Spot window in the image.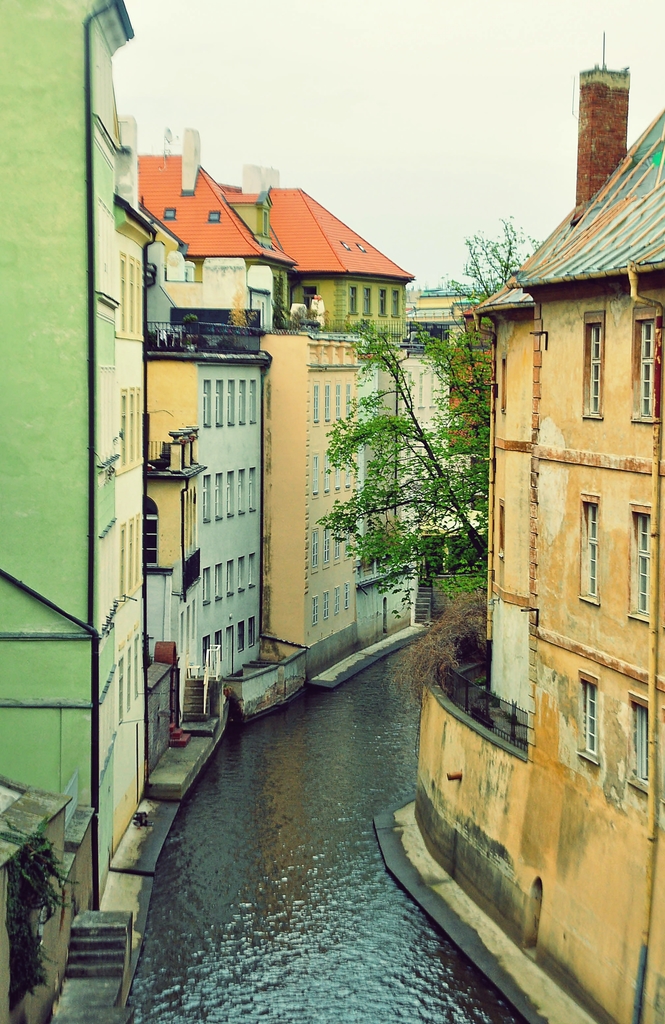
window found at crop(132, 634, 138, 699).
